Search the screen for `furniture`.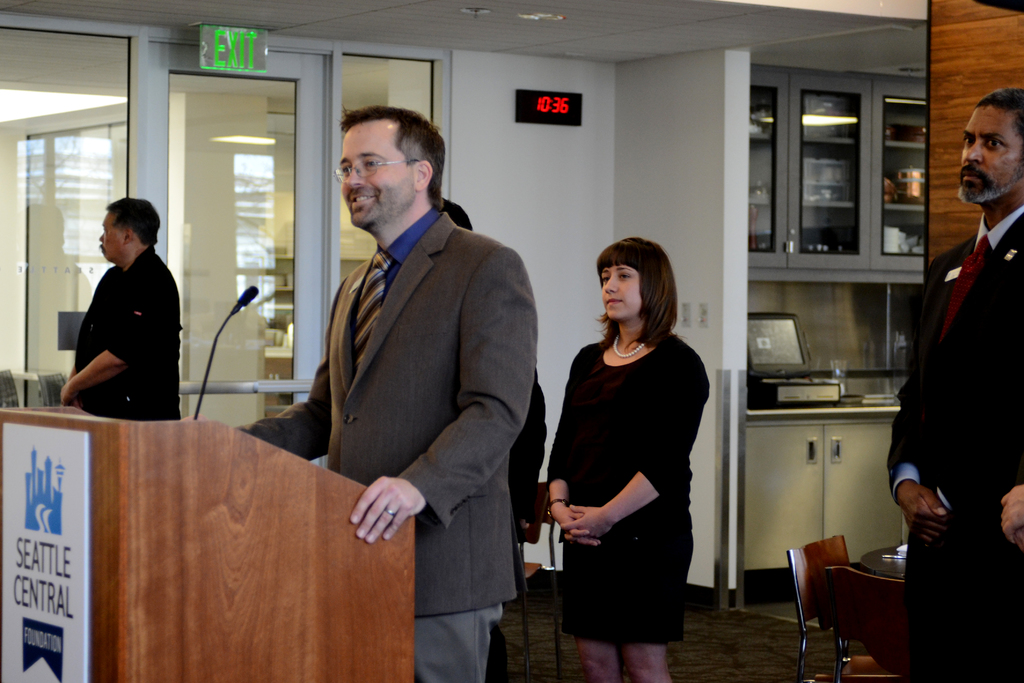
Found at (left=787, top=536, right=902, bottom=682).
